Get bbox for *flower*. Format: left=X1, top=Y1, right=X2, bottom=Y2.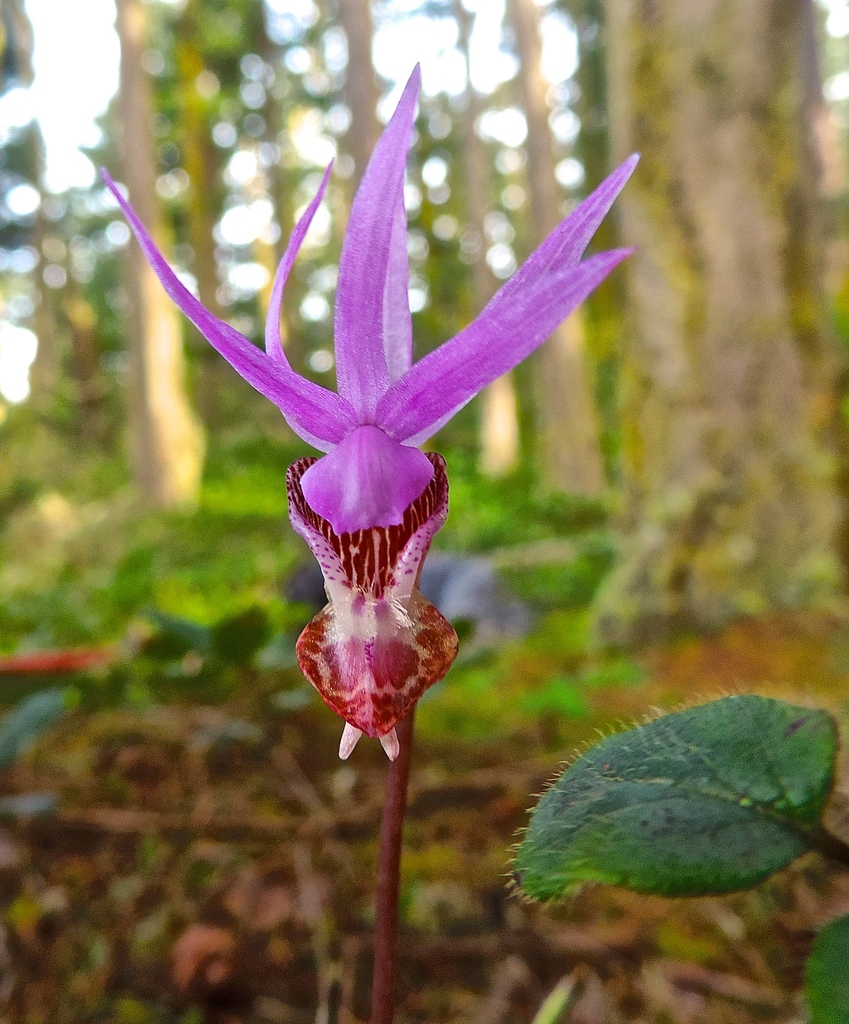
left=78, top=93, right=647, bottom=768.
